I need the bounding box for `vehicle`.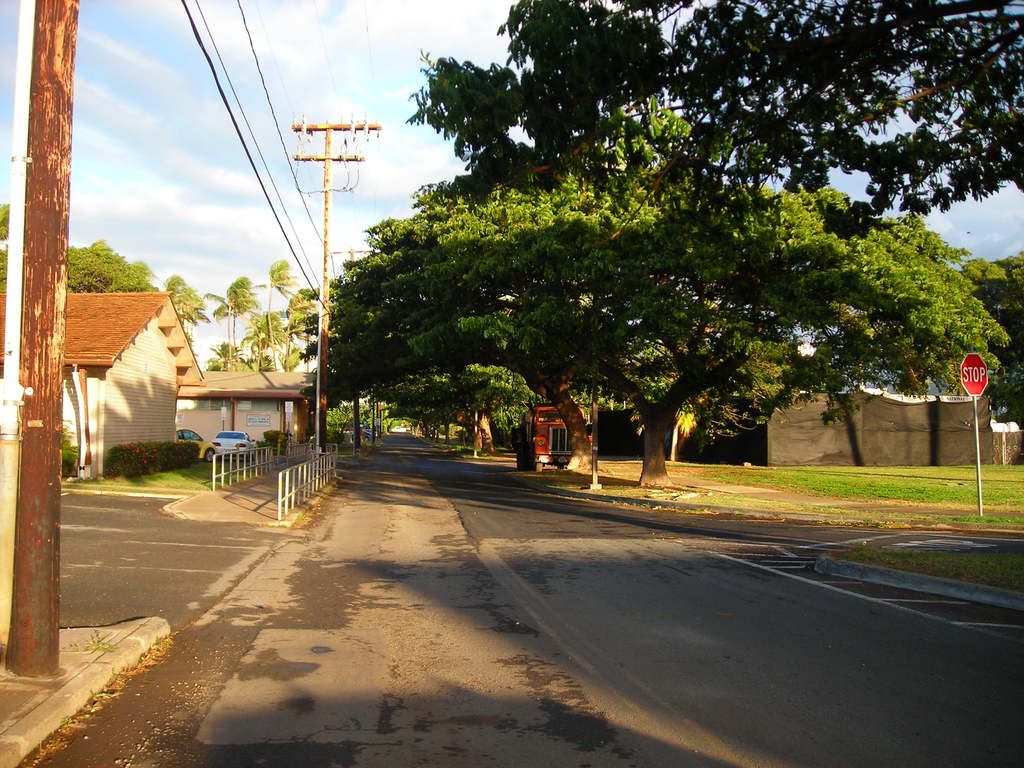
Here it is: box=[509, 407, 595, 470].
